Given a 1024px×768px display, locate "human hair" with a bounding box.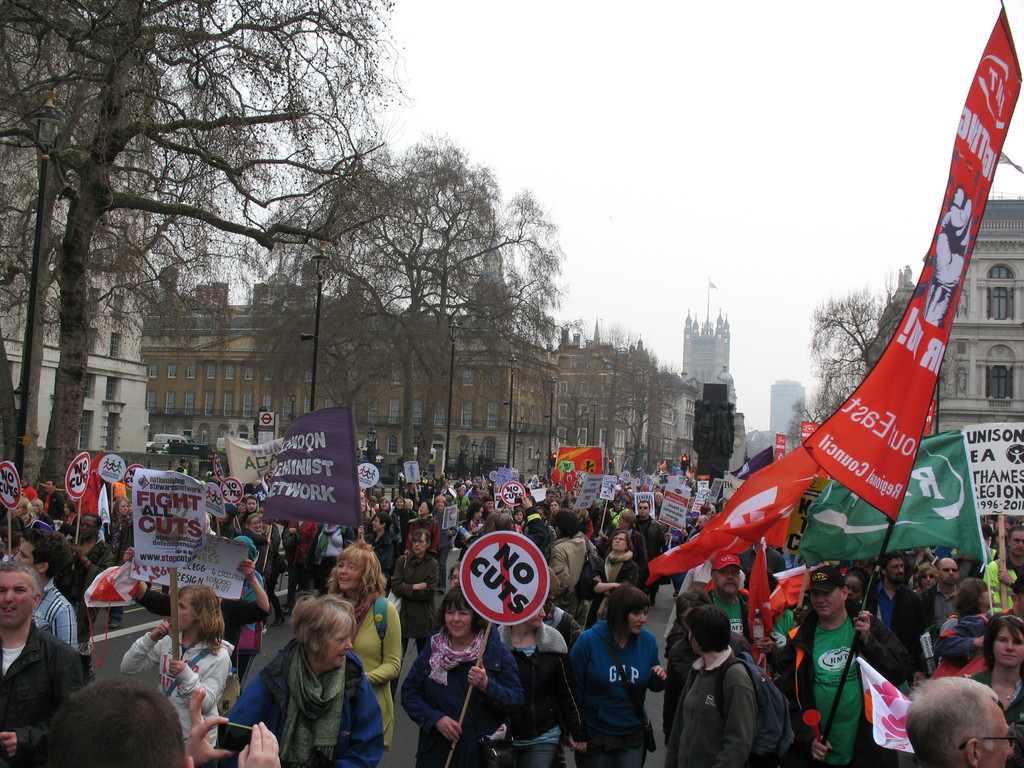
Located: detection(247, 495, 259, 504).
